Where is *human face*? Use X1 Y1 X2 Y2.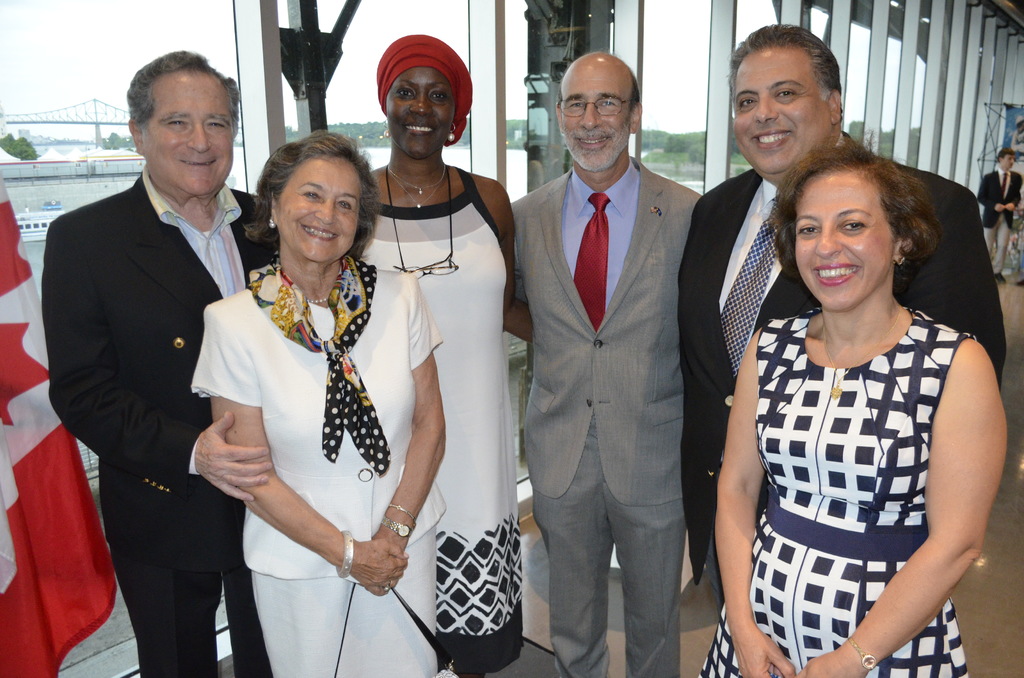
384 66 455 157.
